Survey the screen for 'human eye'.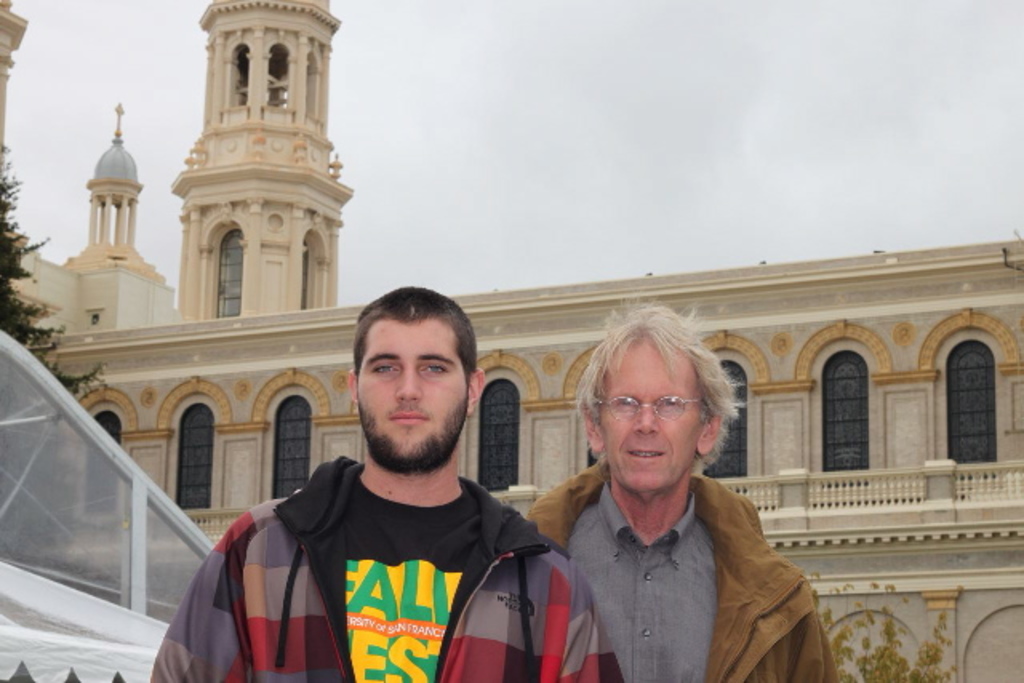
Survey found: box(658, 395, 683, 409).
